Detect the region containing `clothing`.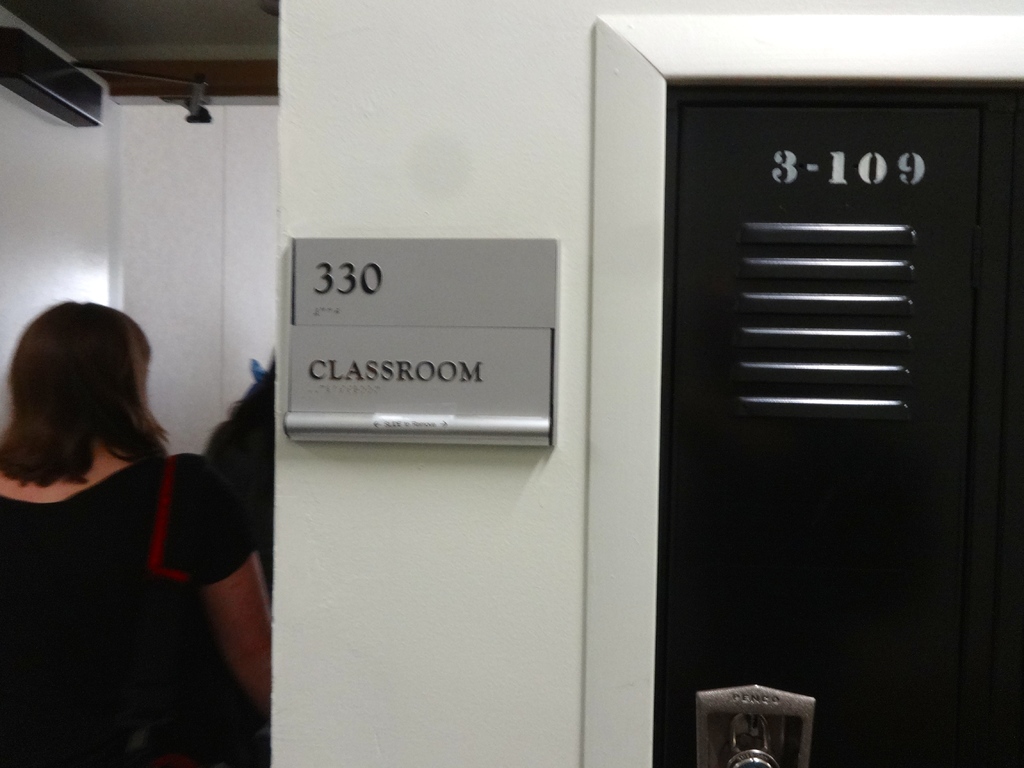
BBox(0, 438, 263, 760).
